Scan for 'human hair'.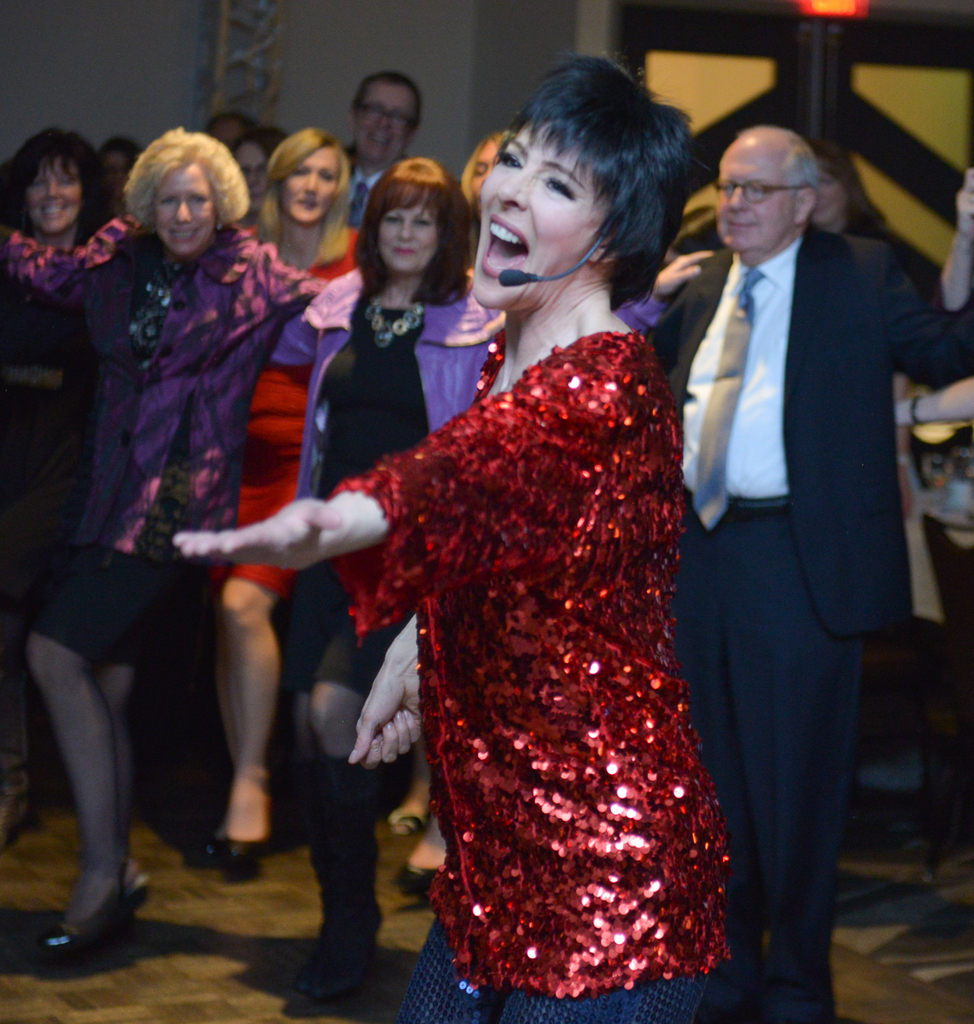
Scan result: pyautogui.locateOnScreen(470, 65, 688, 324).
